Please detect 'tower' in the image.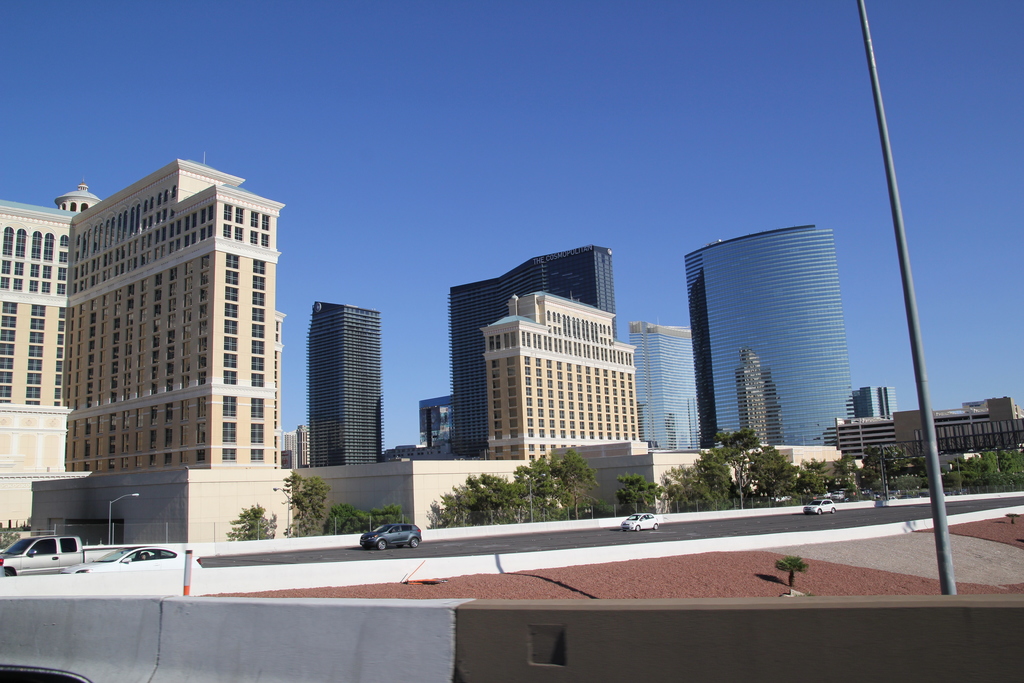
box=[674, 234, 850, 478].
